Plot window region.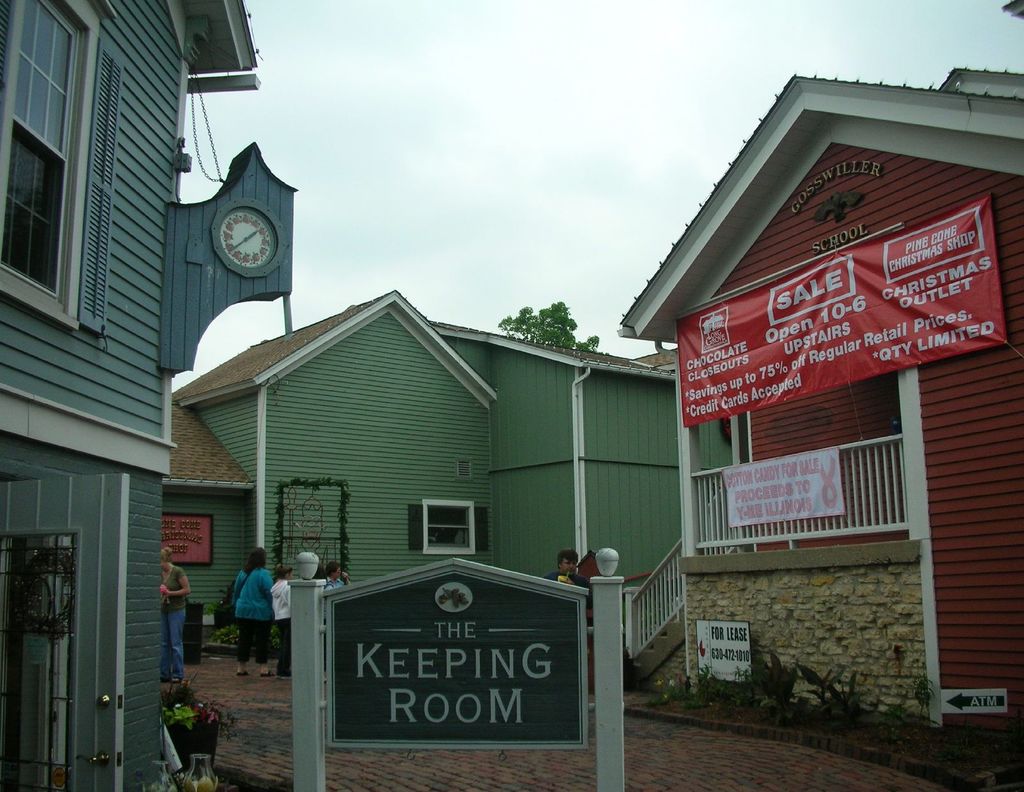
Plotted at Rect(420, 498, 481, 561).
